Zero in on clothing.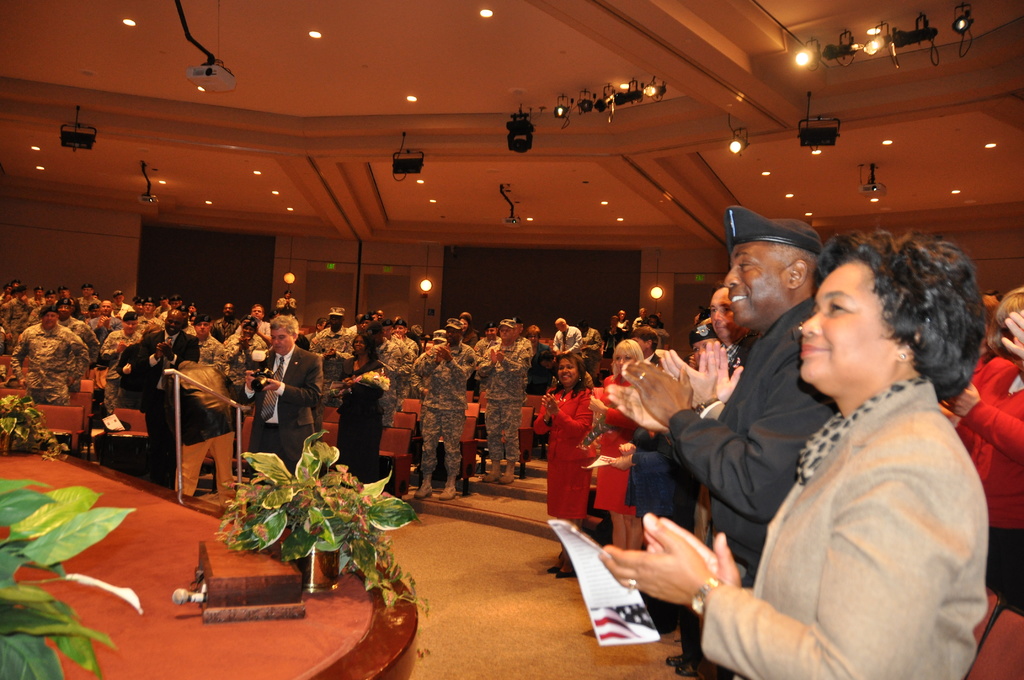
Zeroed in: [671,293,839,679].
